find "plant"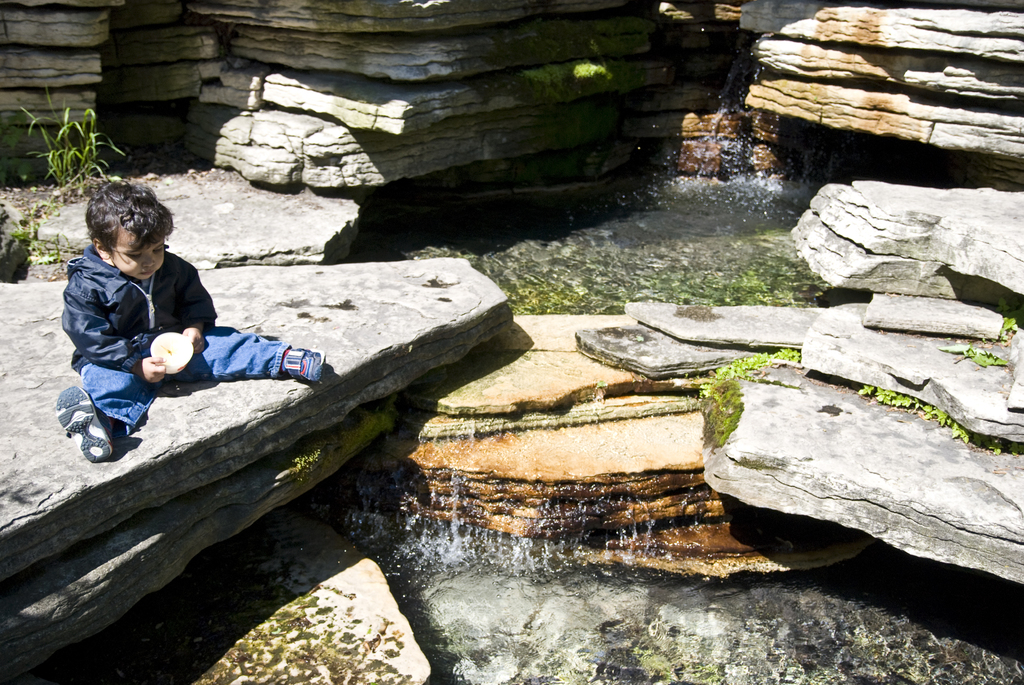
9/215/59/266
